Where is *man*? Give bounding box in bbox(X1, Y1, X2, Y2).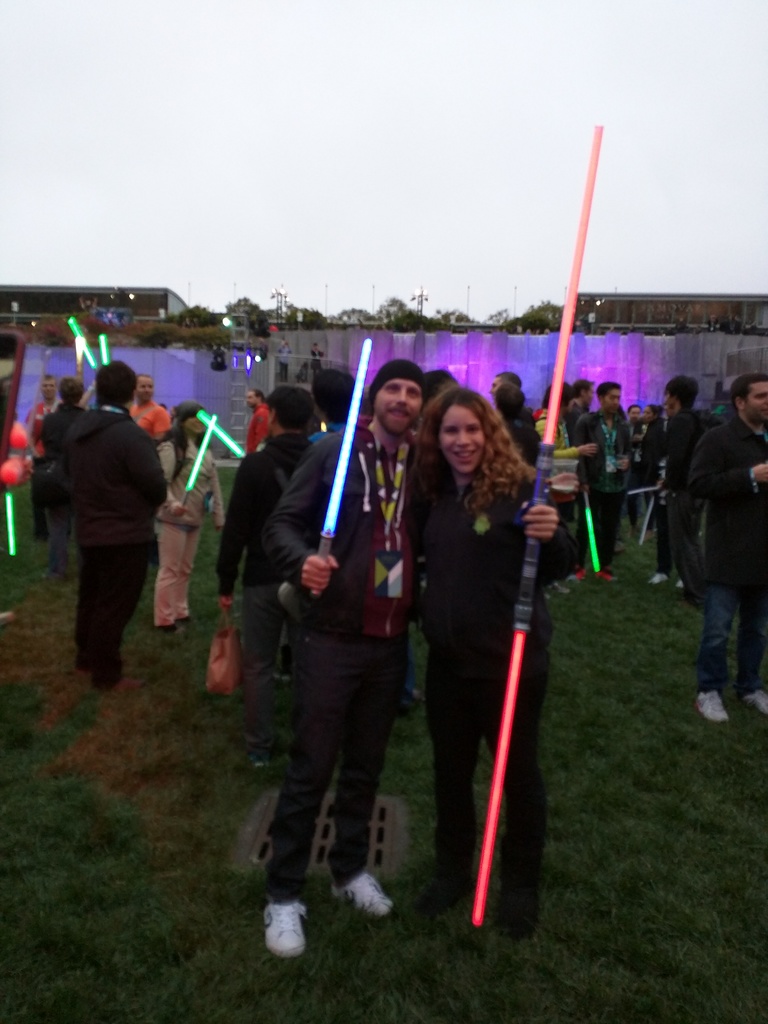
bbox(563, 374, 593, 417).
